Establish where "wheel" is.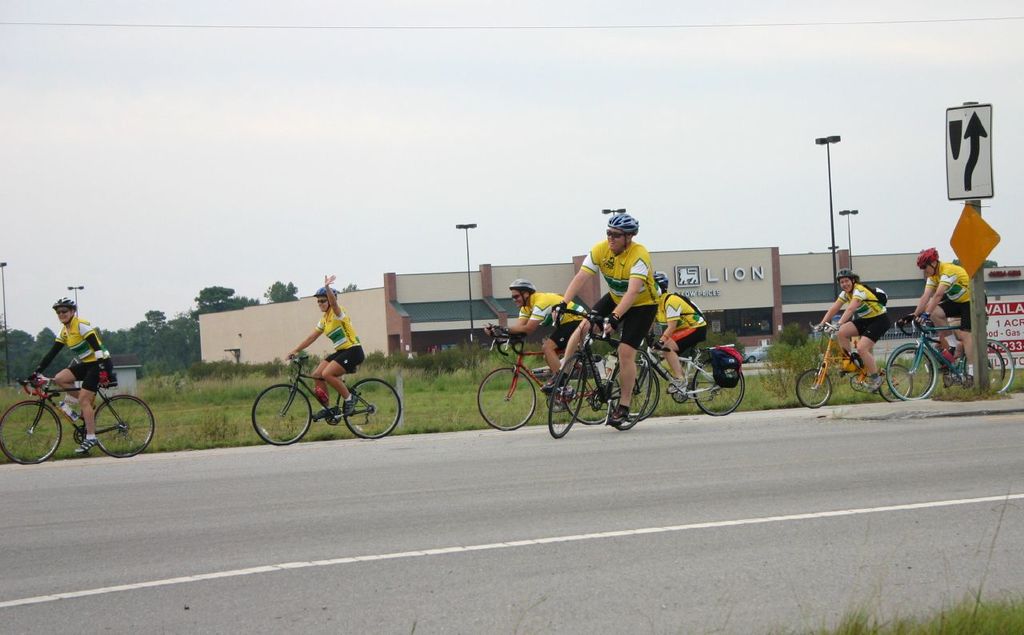
Established at bbox(960, 337, 1014, 395).
